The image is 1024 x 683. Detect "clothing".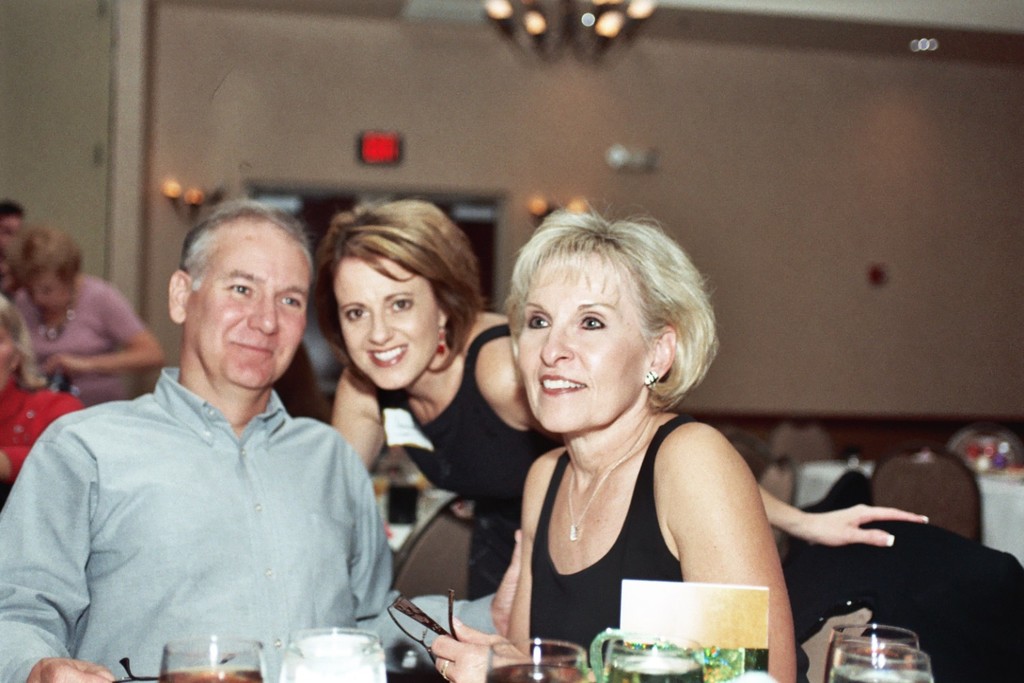
Detection: box(16, 277, 132, 402).
